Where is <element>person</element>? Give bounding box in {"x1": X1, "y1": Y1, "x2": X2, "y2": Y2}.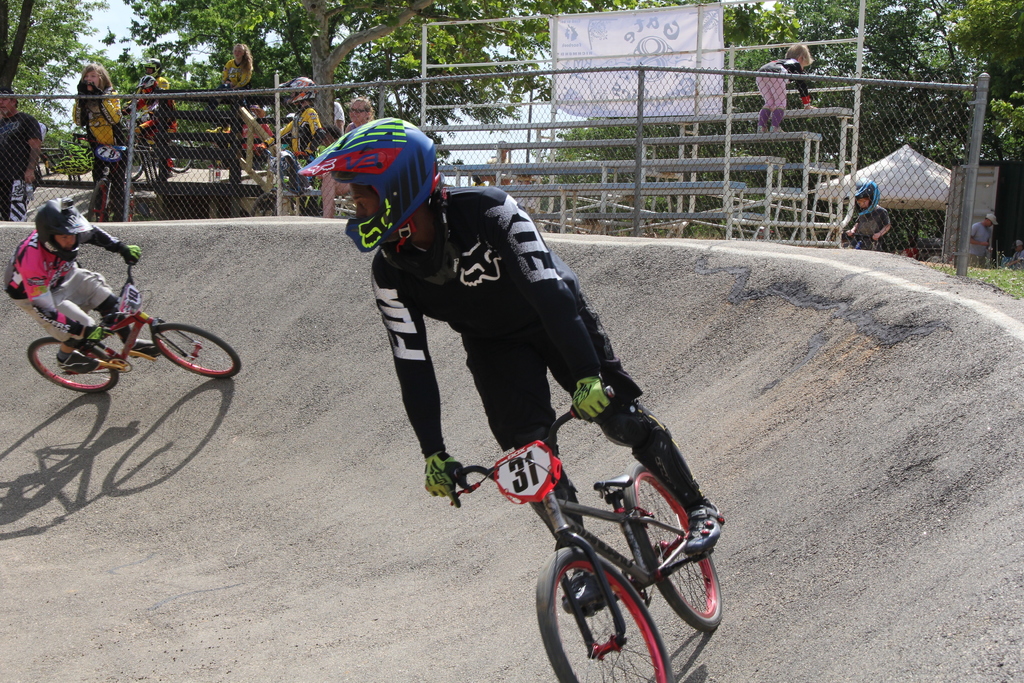
{"x1": 843, "y1": 177, "x2": 890, "y2": 251}.
